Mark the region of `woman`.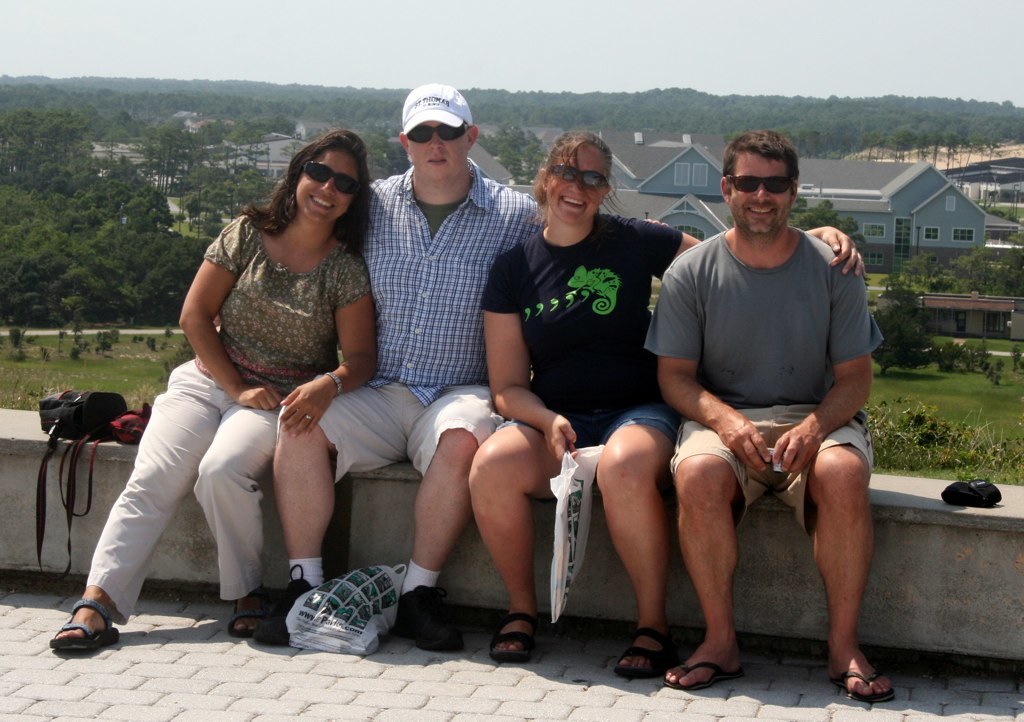
Region: 127/141/391/634.
